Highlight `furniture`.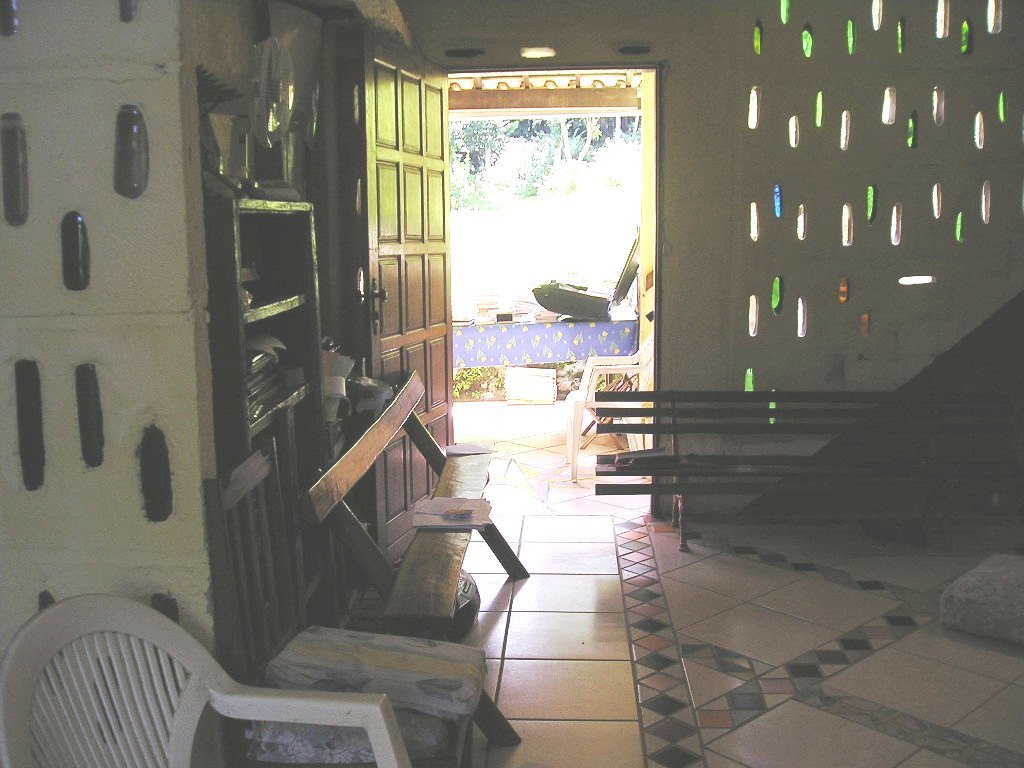
Highlighted region: bbox=(595, 390, 1023, 555).
